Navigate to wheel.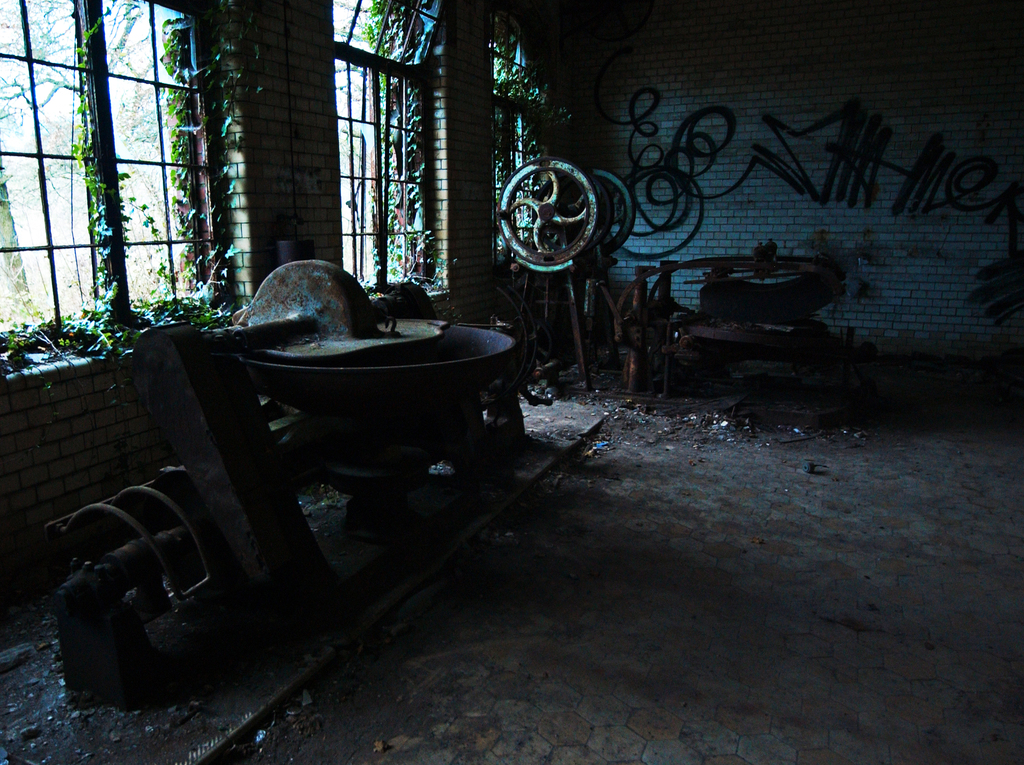
Navigation target: (492,149,612,266).
